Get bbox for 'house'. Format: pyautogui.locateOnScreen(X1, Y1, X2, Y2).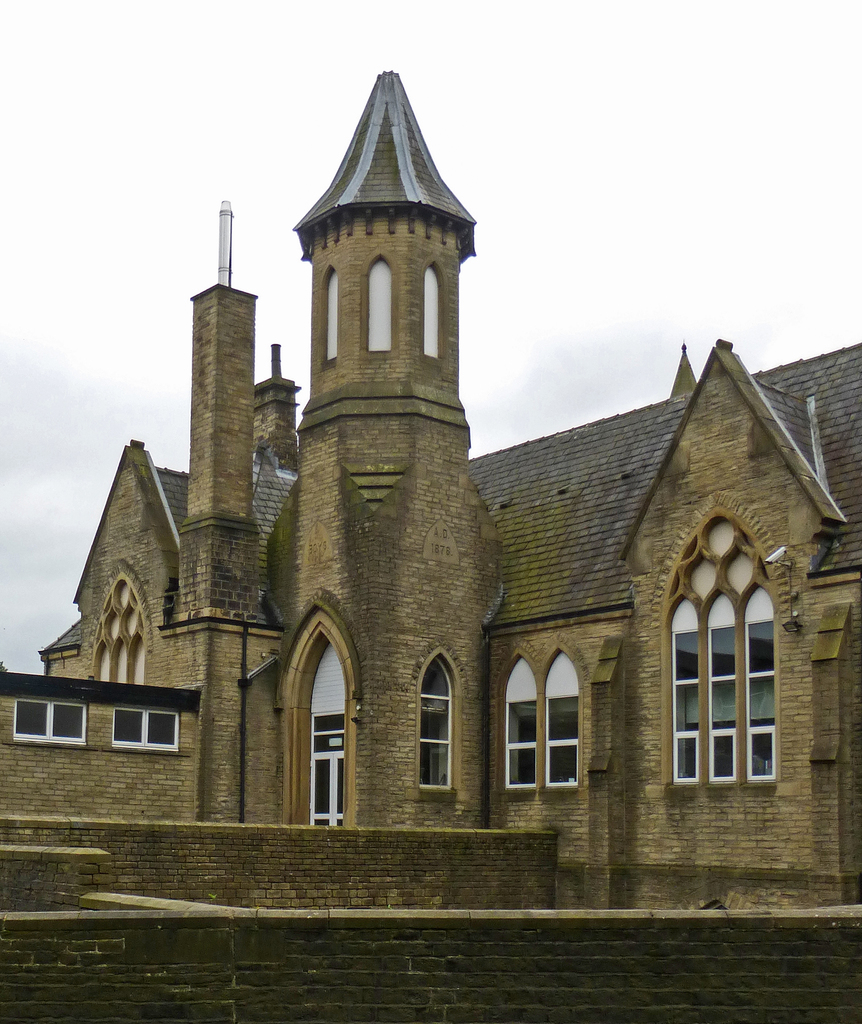
pyautogui.locateOnScreen(4, 64, 861, 1021).
